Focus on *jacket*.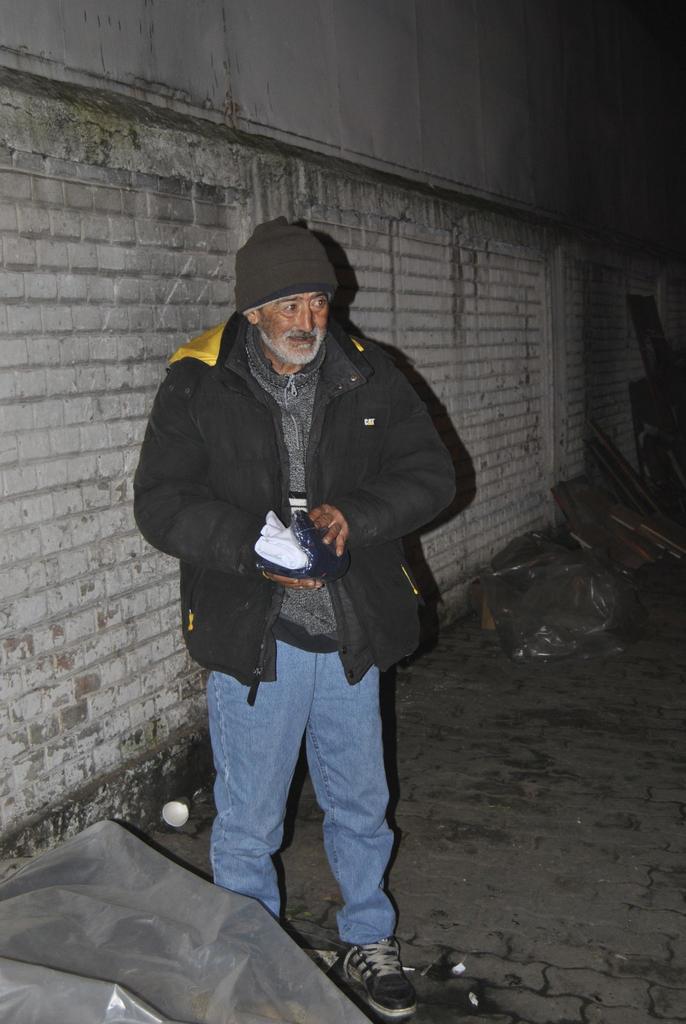
Focused at [x1=124, y1=287, x2=416, y2=698].
